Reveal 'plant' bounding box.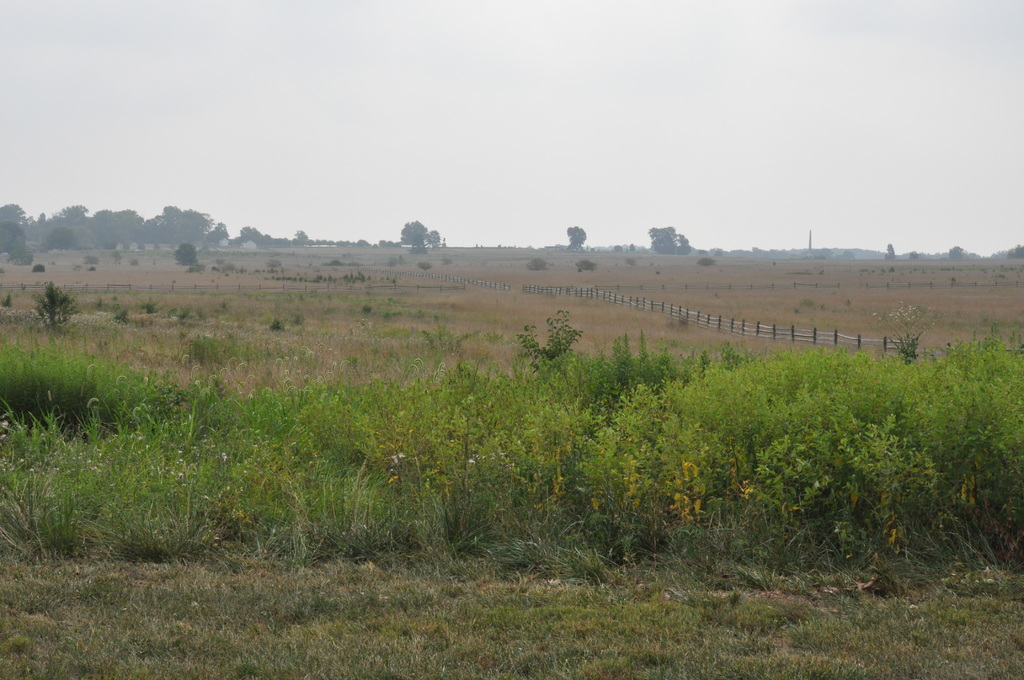
Revealed: [left=35, top=280, right=77, bottom=330].
